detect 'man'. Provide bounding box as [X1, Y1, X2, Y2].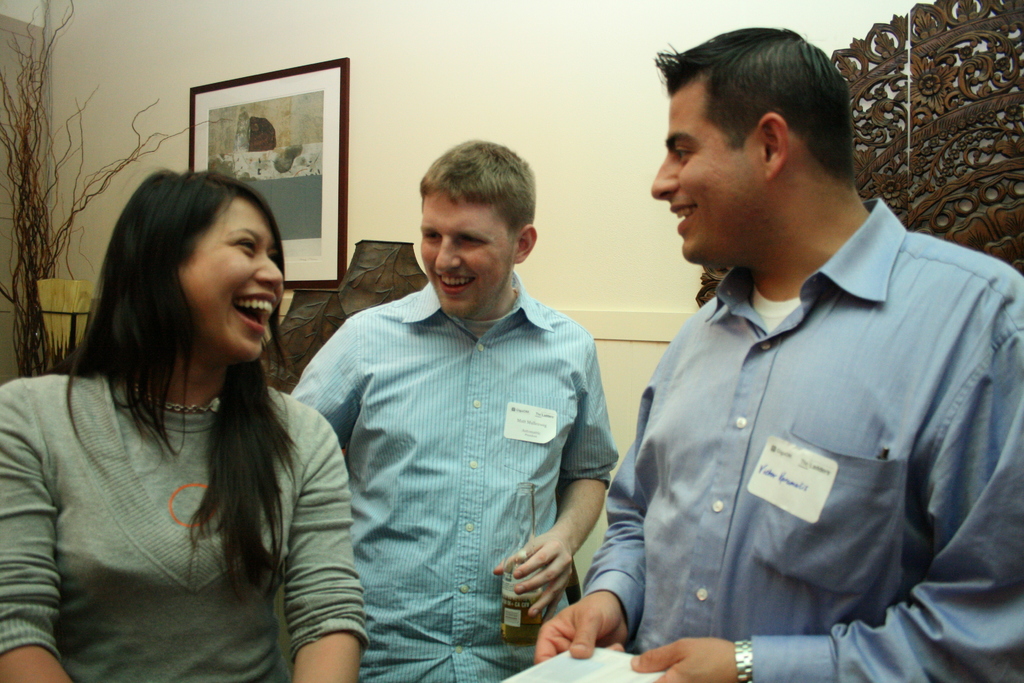
[582, 25, 1008, 664].
